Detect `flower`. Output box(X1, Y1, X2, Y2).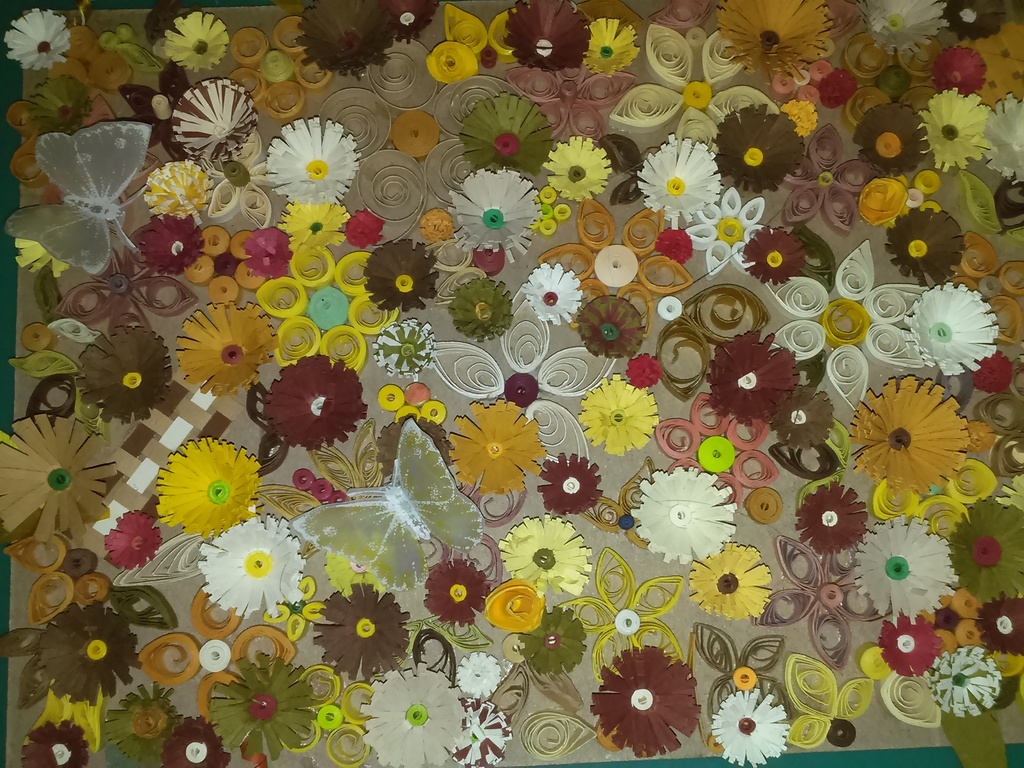
box(630, 468, 735, 569).
